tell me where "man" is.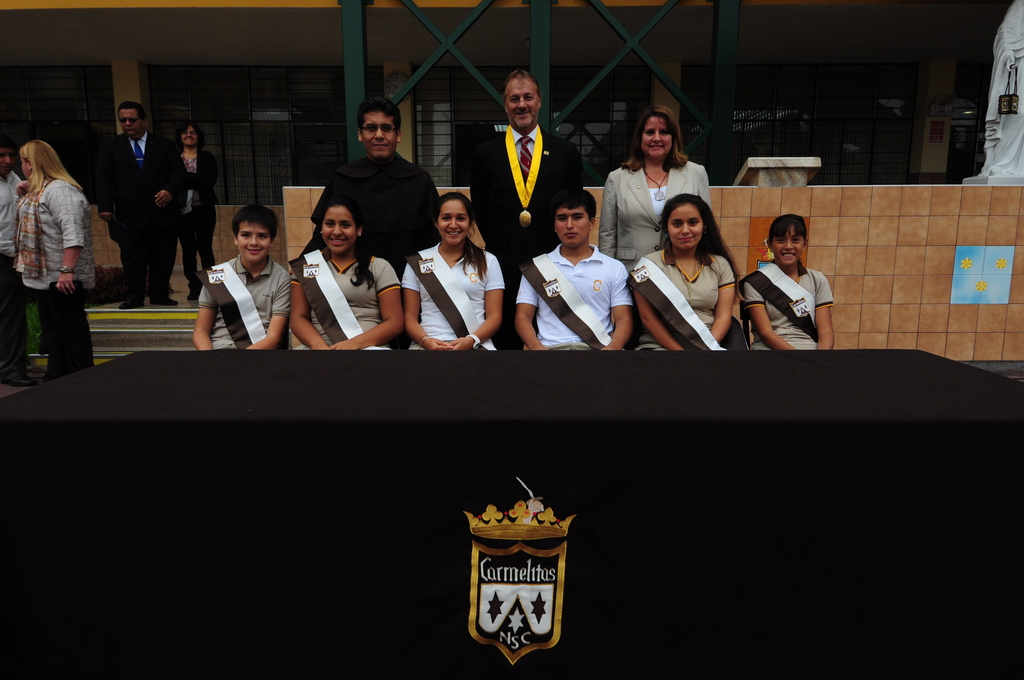
"man" is at box(520, 185, 643, 355).
